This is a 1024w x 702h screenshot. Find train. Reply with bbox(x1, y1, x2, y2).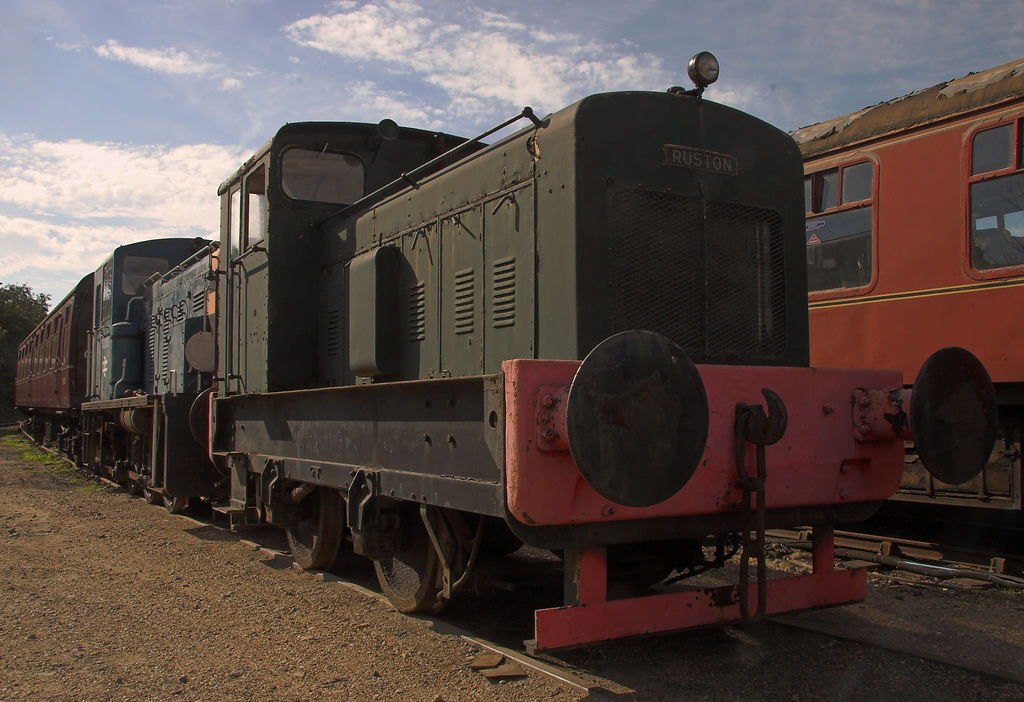
bbox(786, 60, 1023, 541).
